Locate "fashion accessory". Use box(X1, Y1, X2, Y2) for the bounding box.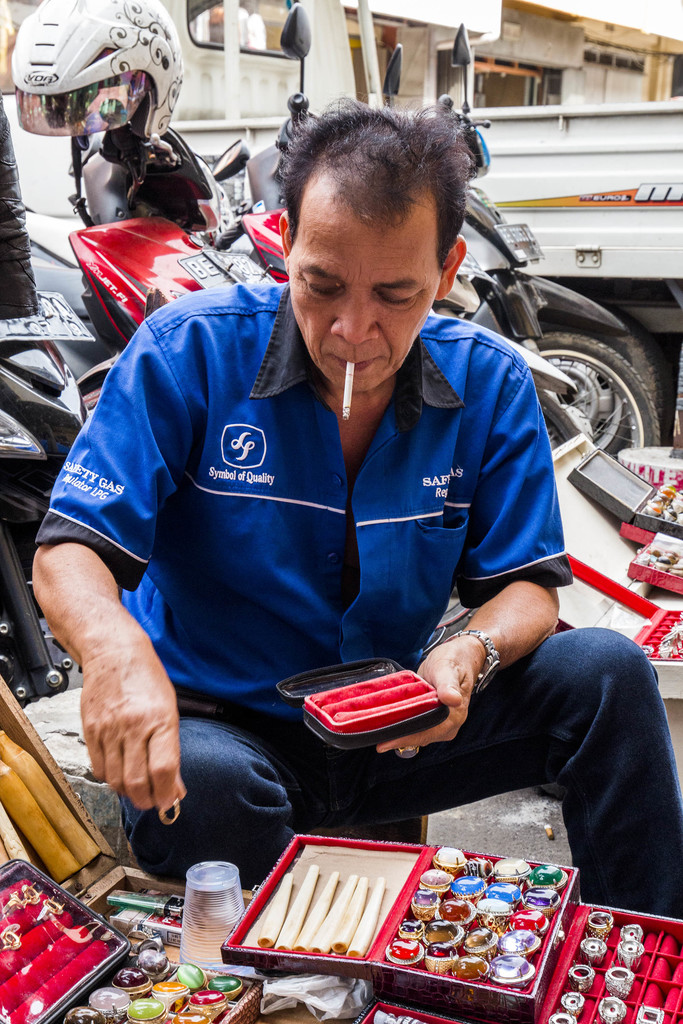
box(595, 989, 632, 1023).
